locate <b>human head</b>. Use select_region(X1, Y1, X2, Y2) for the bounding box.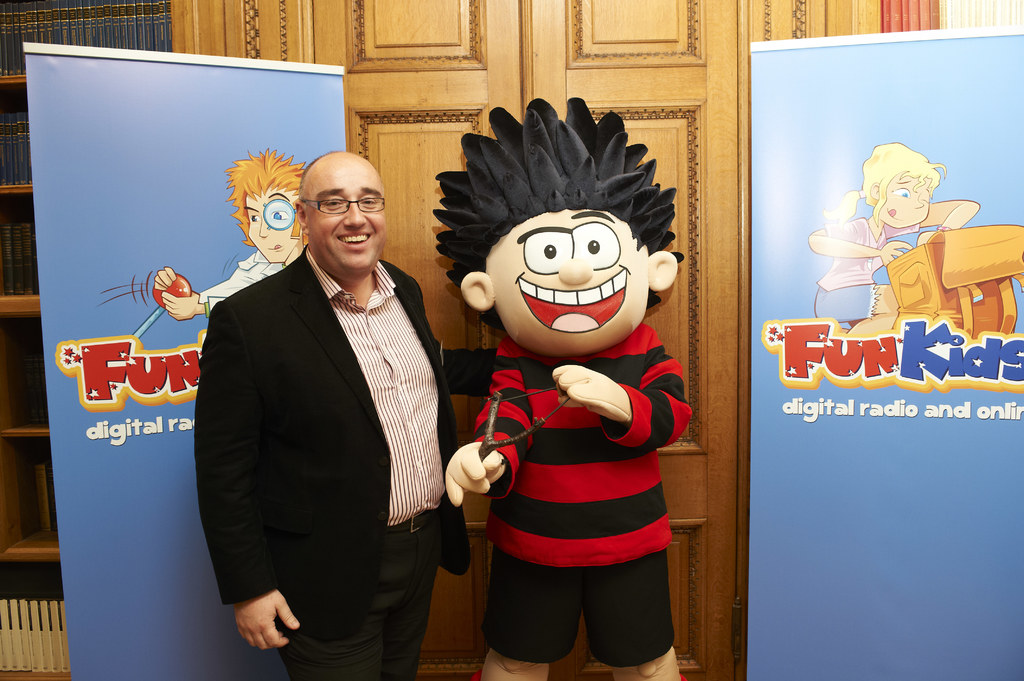
select_region(287, 143, 392, 264).
